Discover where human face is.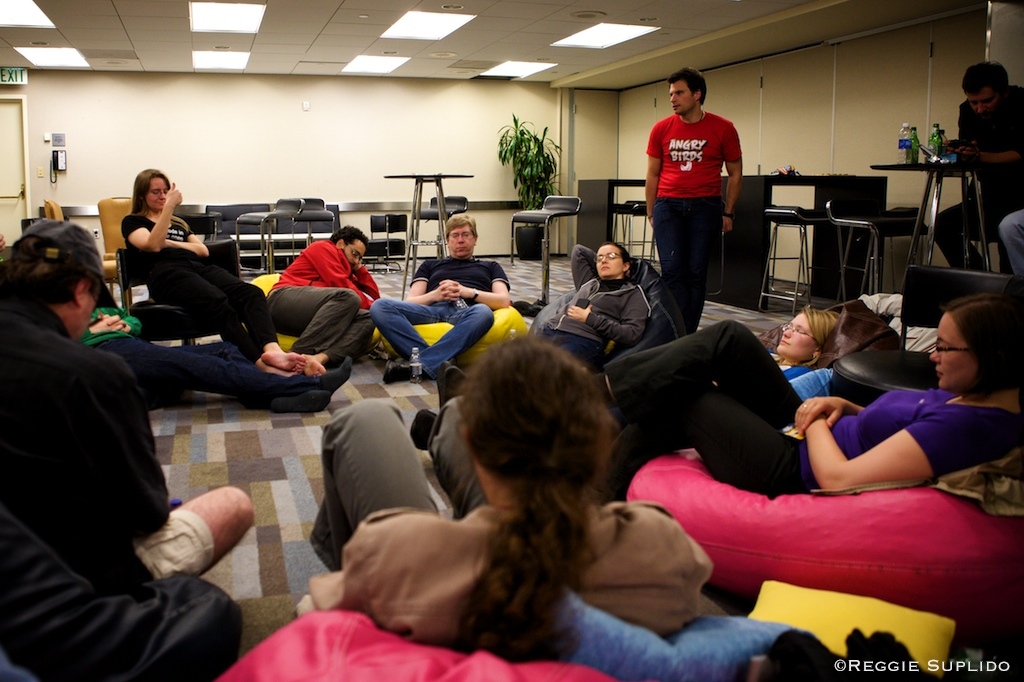
Discovered at BBox(450, 222, 474, 261).
